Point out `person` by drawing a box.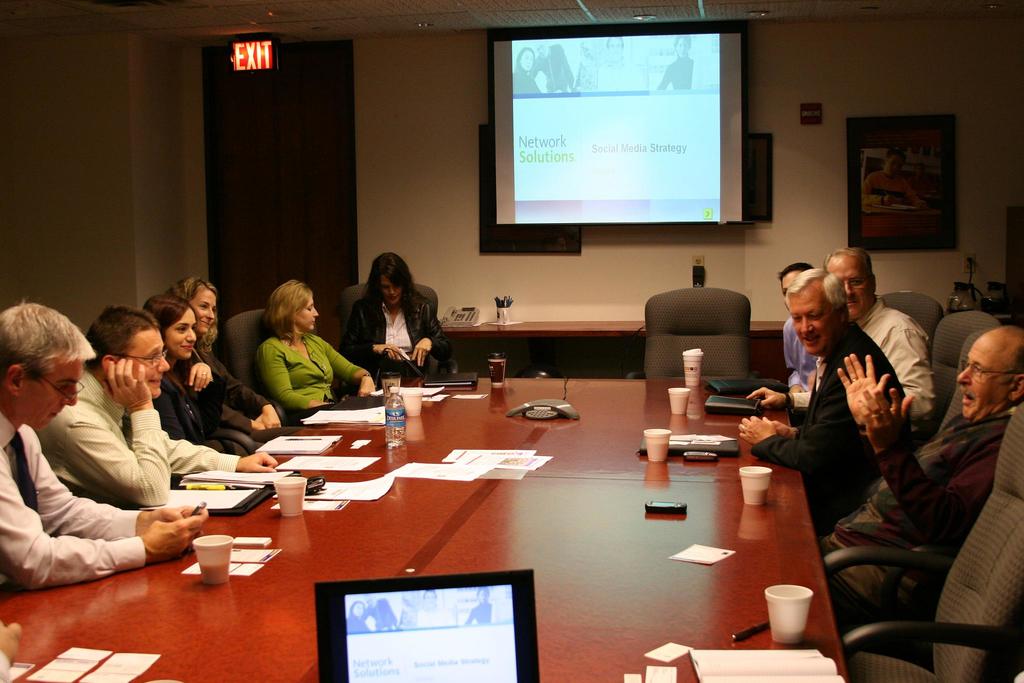
rect(336, 252, 452, 381).
